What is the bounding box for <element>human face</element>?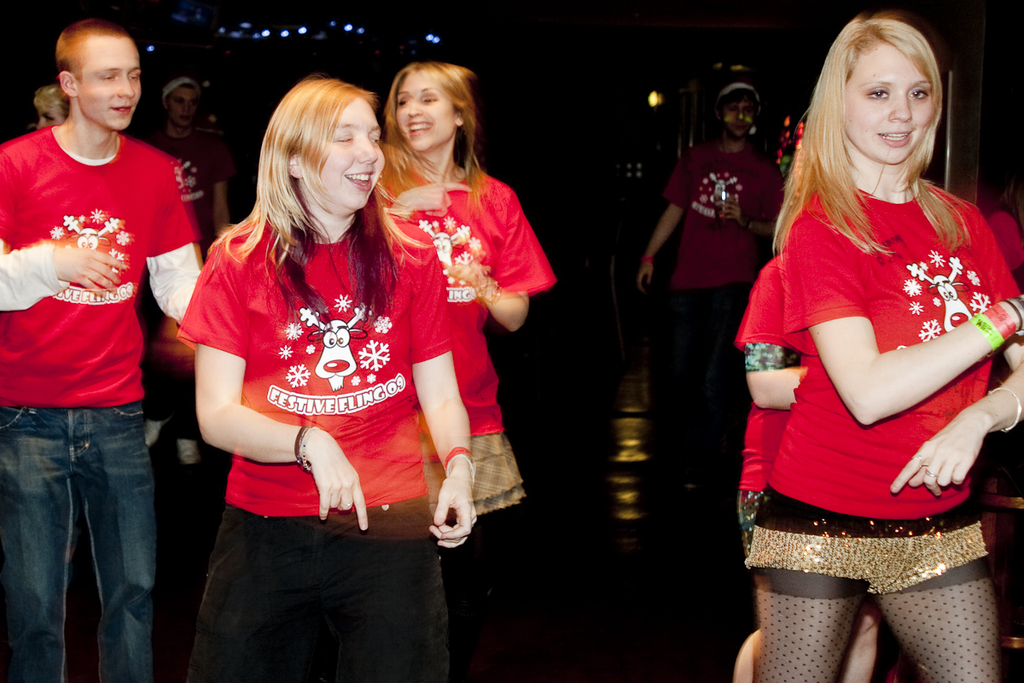
398/73/456/149.
